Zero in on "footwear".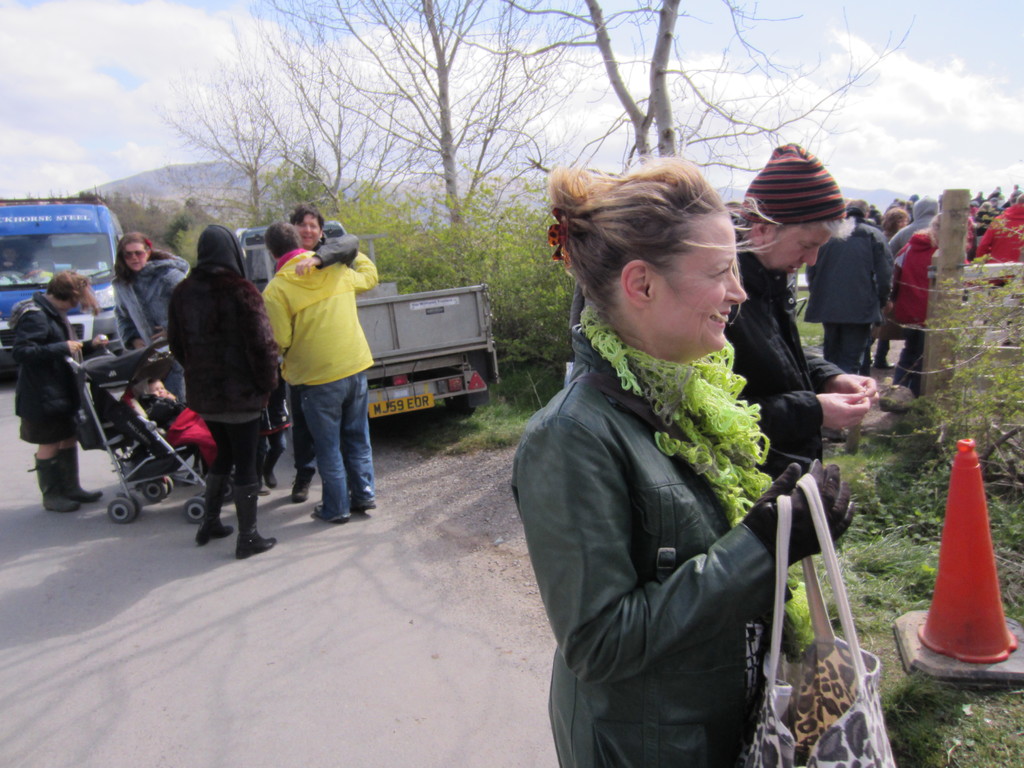
Zeroed in: {"x1": 27, "y1": 451, "x2": 81, "y2": 515}.
